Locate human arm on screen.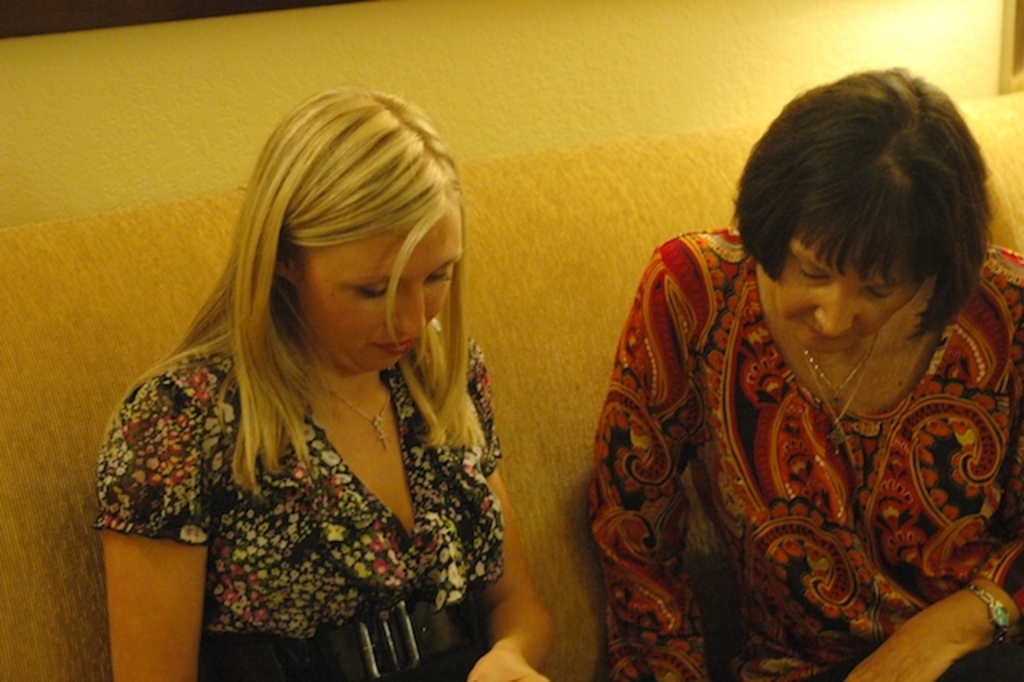
On screen at bbox(587, 239, 722, 680).
